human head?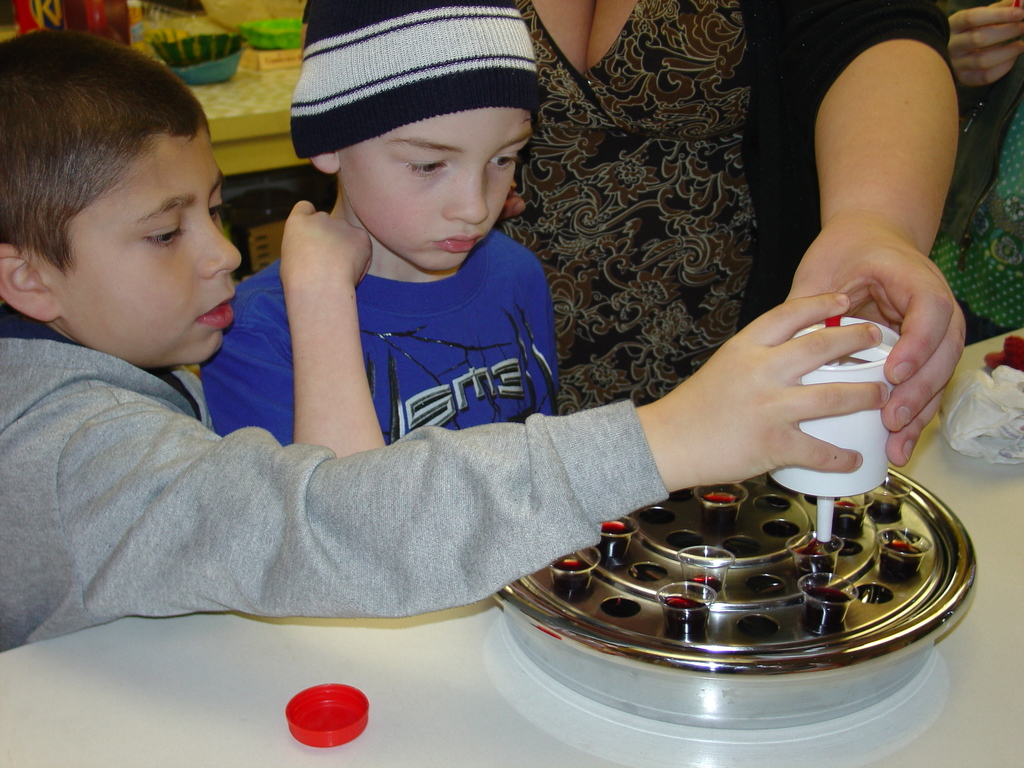
left=14, top=45, right=233, bottom=353
